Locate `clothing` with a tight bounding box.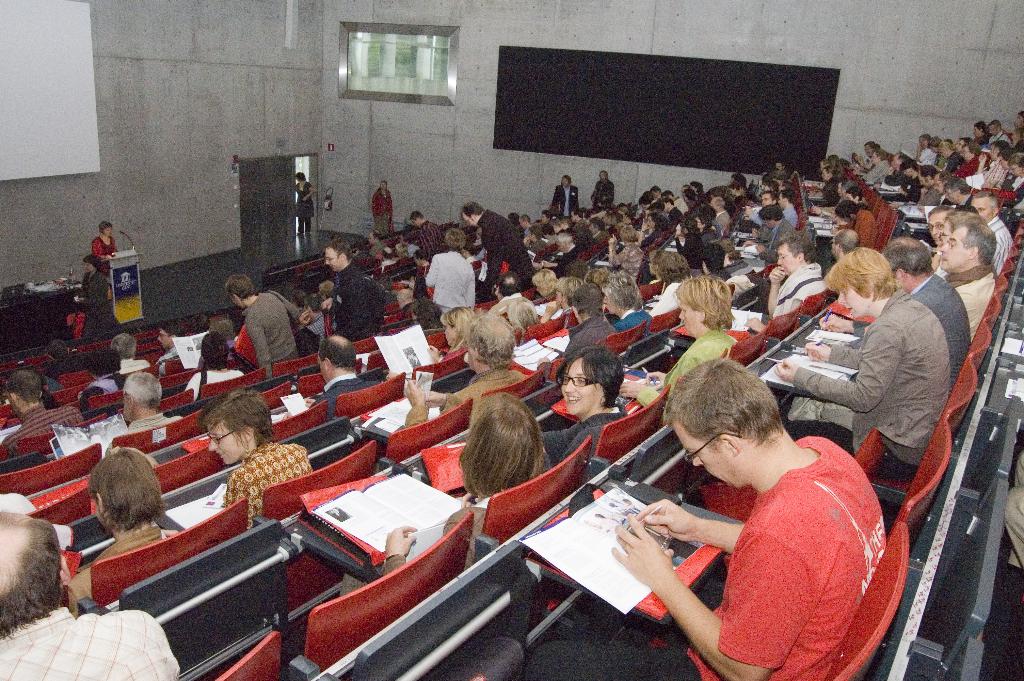
307/306/326/346.
